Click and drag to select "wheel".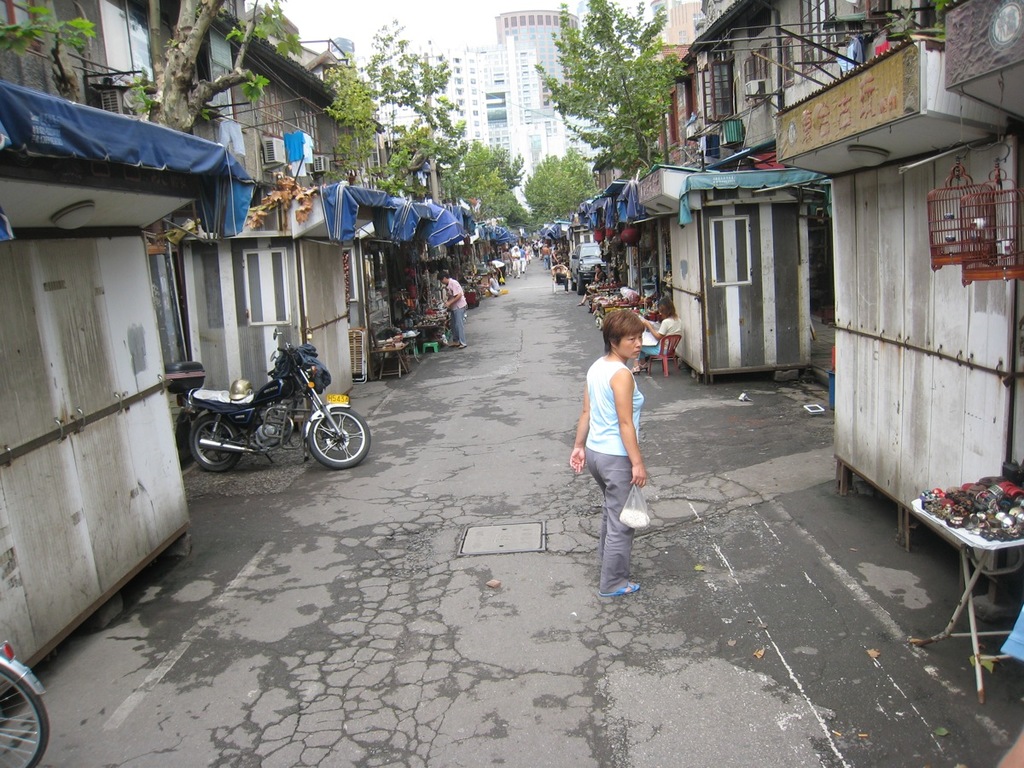
Selection: BBox(0, 655, 47, 767).
